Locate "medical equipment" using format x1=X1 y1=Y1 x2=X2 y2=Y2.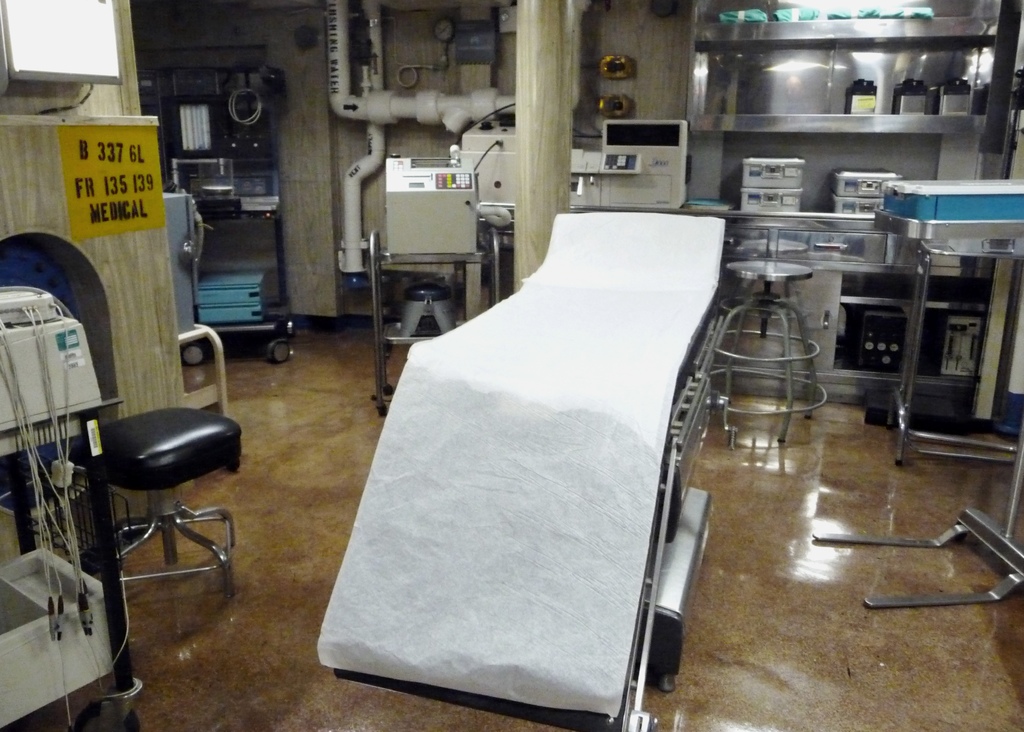
x1=568 y1=112 x2=685 y2=212.
